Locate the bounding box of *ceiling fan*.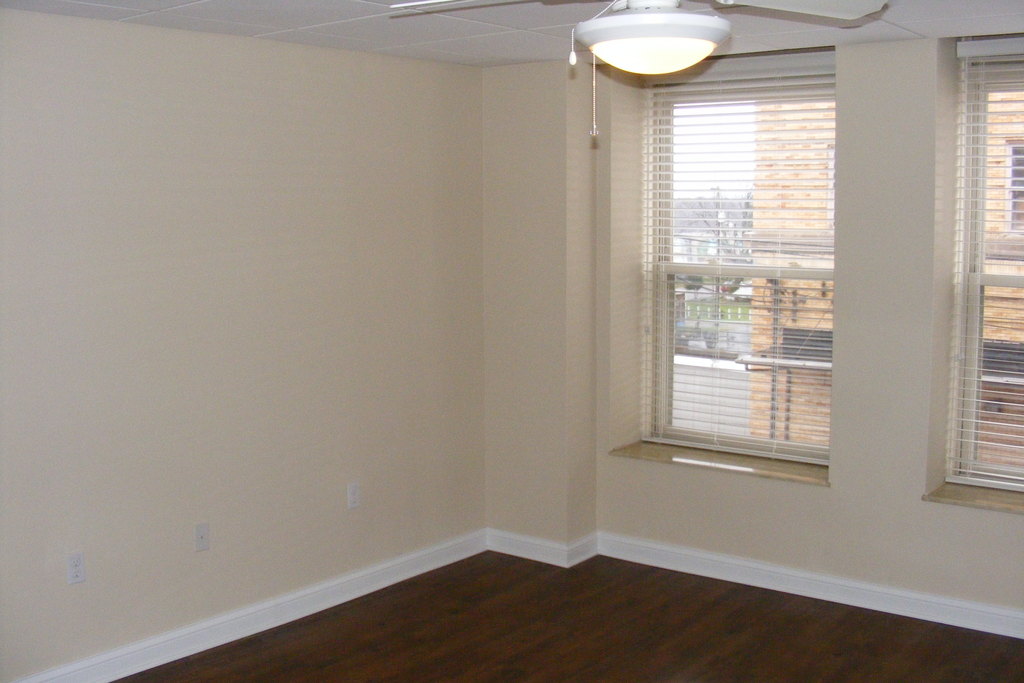
Bounding box: 392, 0, 886, 133.
